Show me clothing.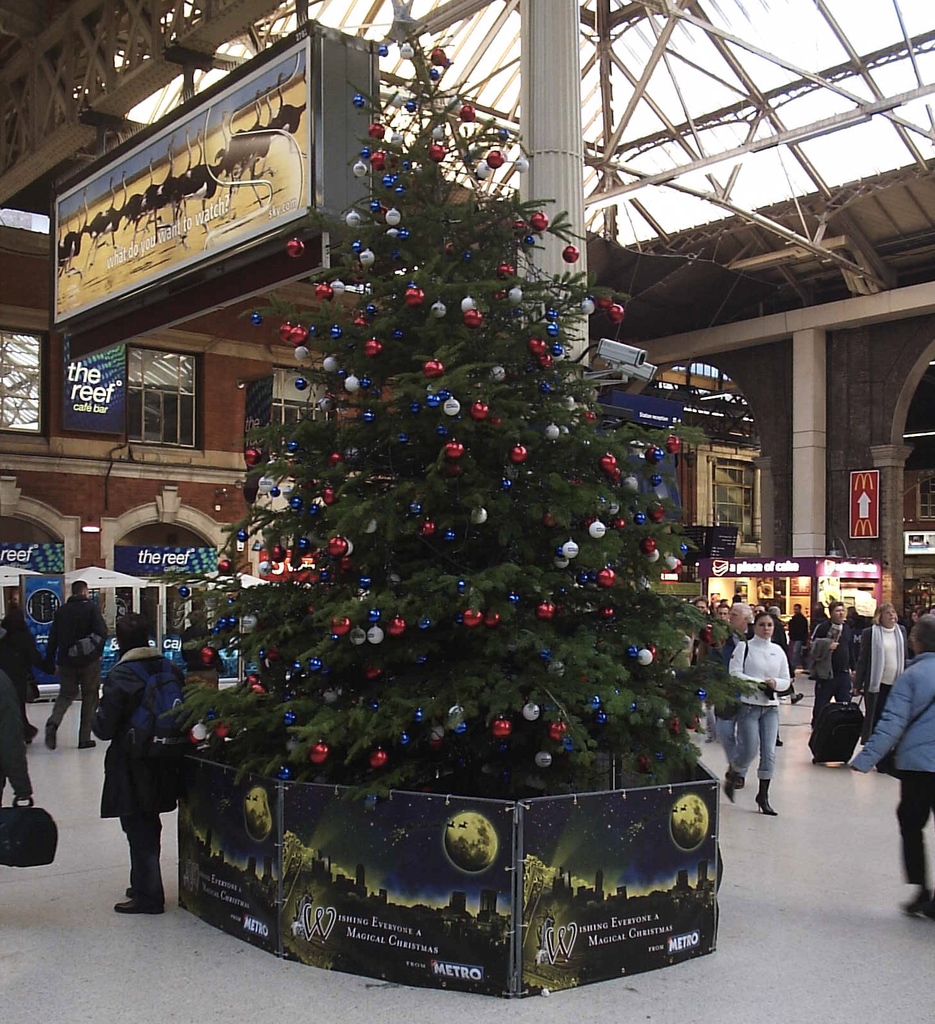
clothing is here: 0, 659, 44, 805.
